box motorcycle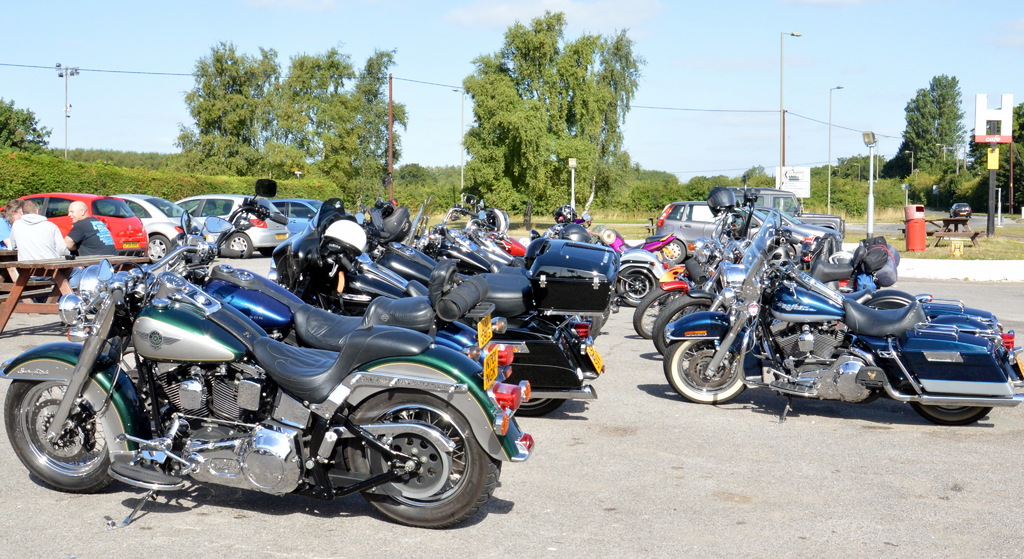
(159, 210, 514, 380)
